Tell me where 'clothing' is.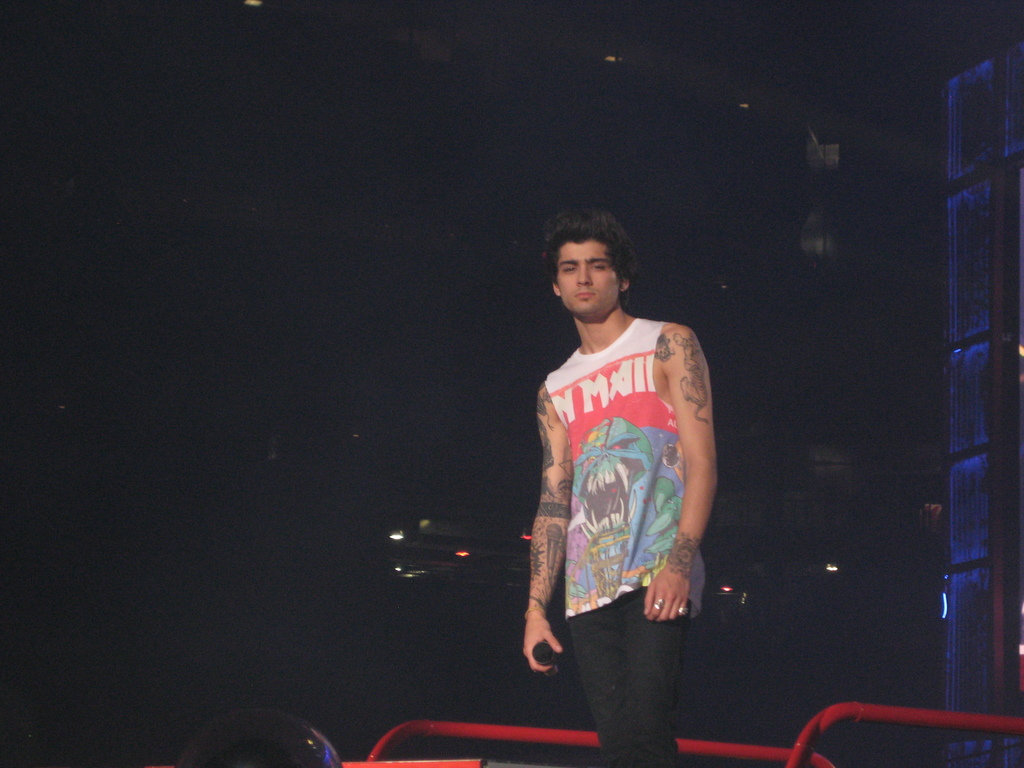
'clothing' is at x1=543 y1=318 x2=708 y2=767.
